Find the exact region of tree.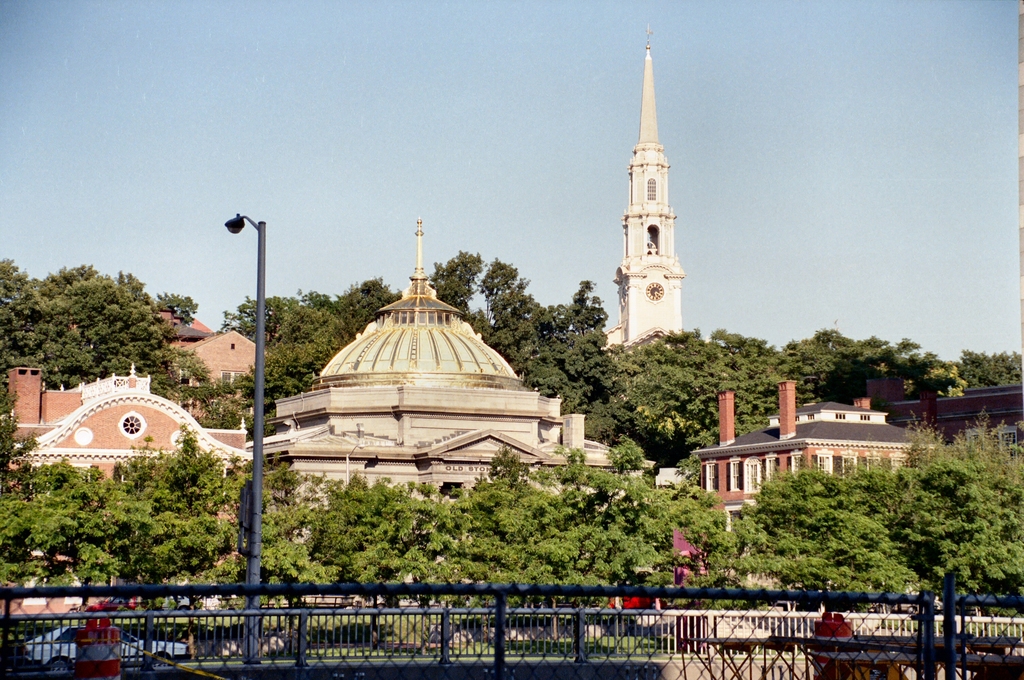
Exact region: bbox=[432, 245, 507, 316].
